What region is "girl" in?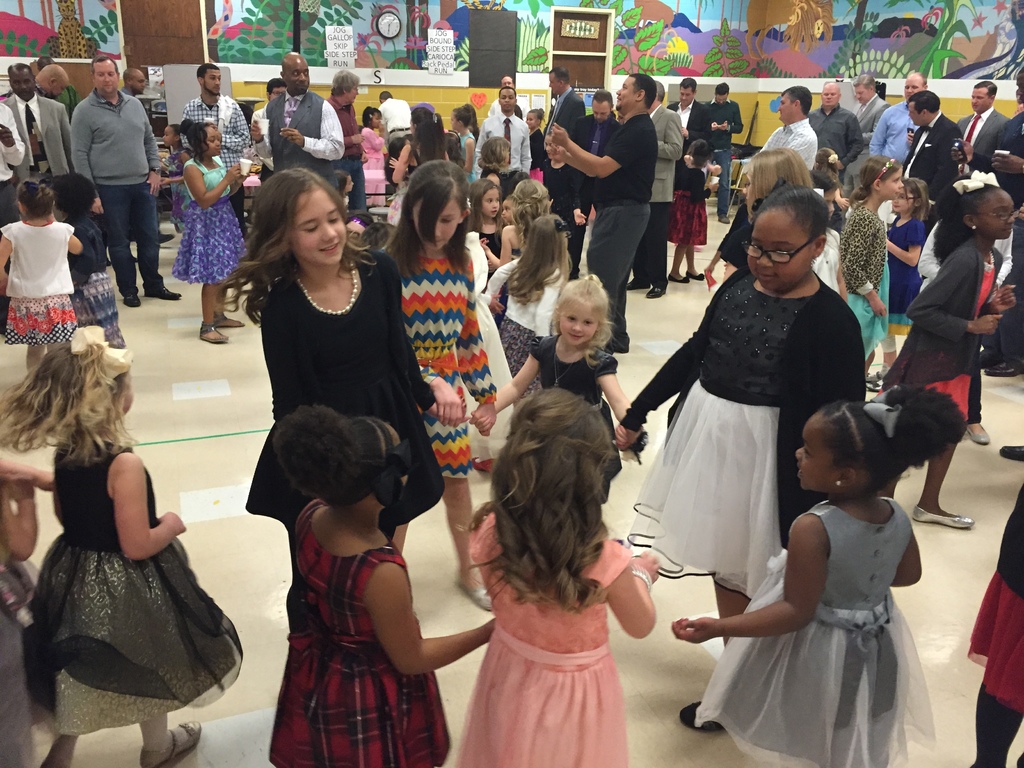
bbox=[215, 163, 445, 566].
